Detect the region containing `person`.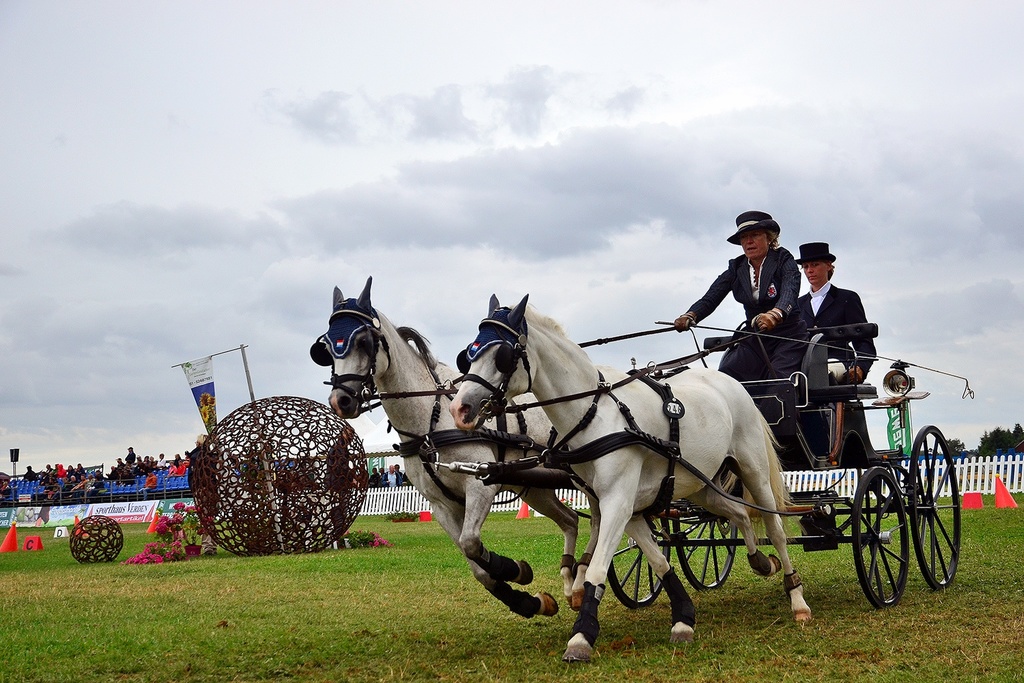
x1=785 y1=239 x2=876 y2=387.
